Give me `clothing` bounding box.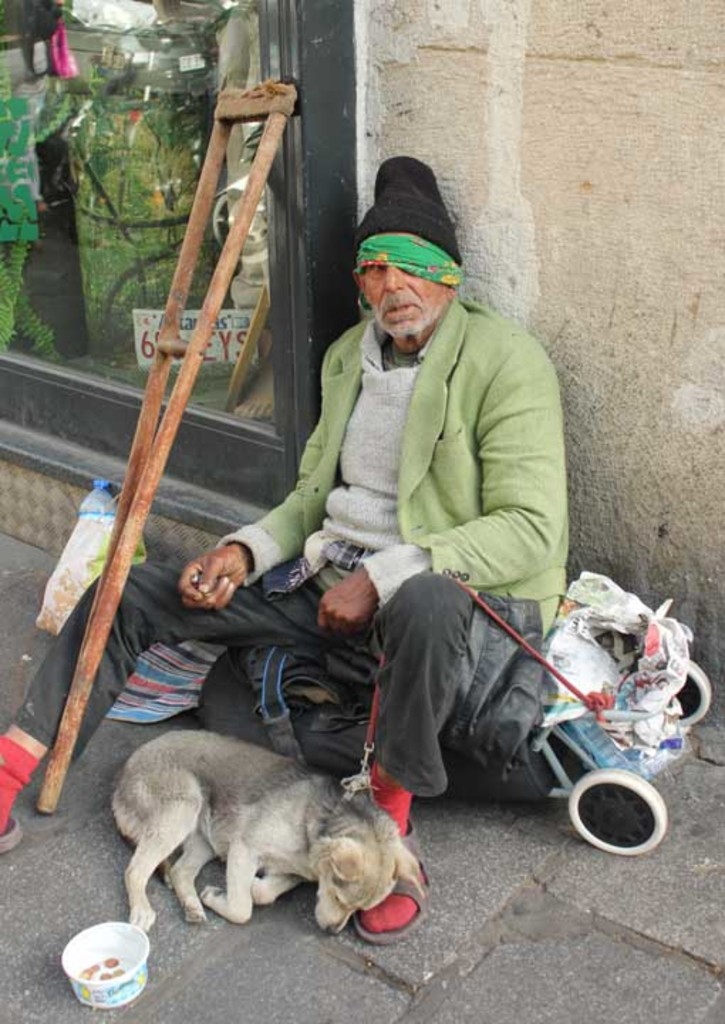
0:302:591:796.
